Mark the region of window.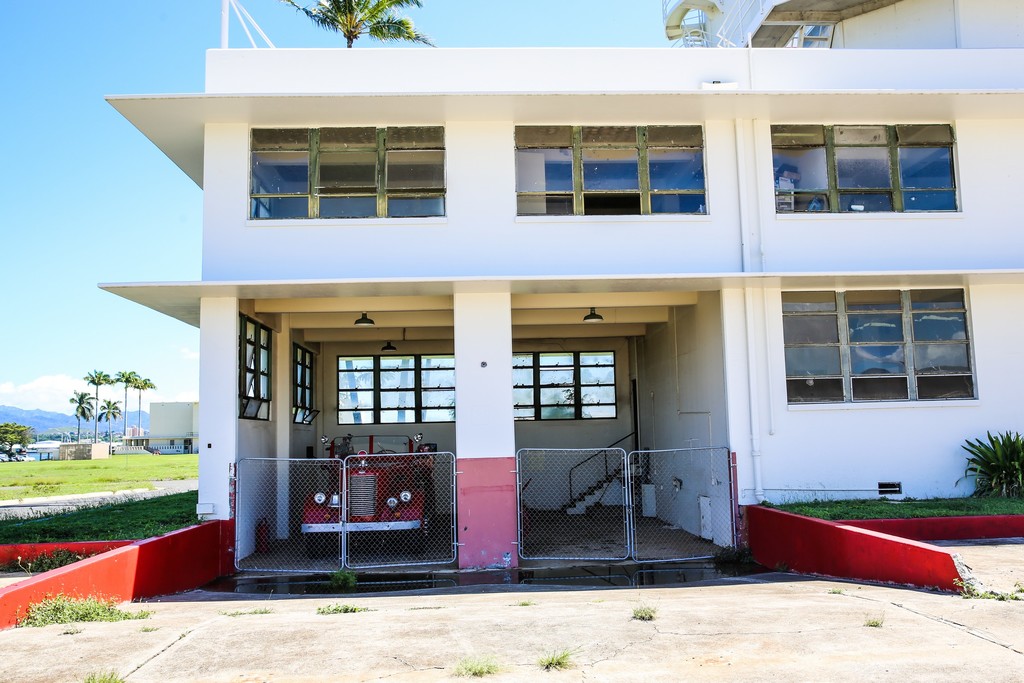
Region: locate(770, 122, 961, 208).
